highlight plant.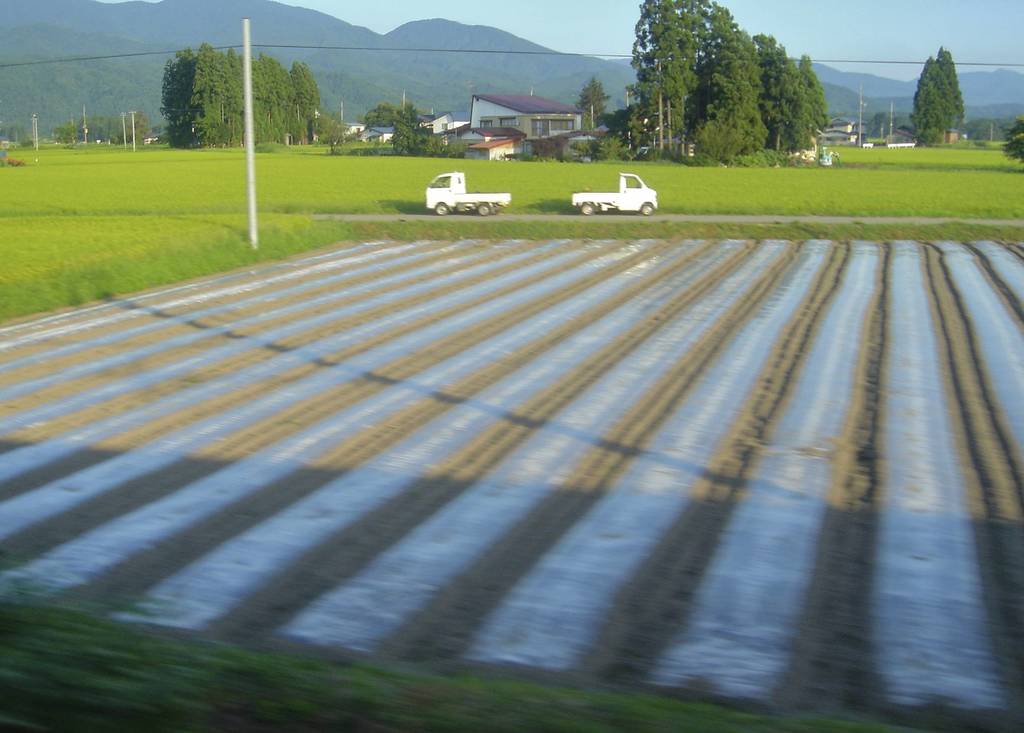
Highlighted region: rect(727, 142, 791, 172).
